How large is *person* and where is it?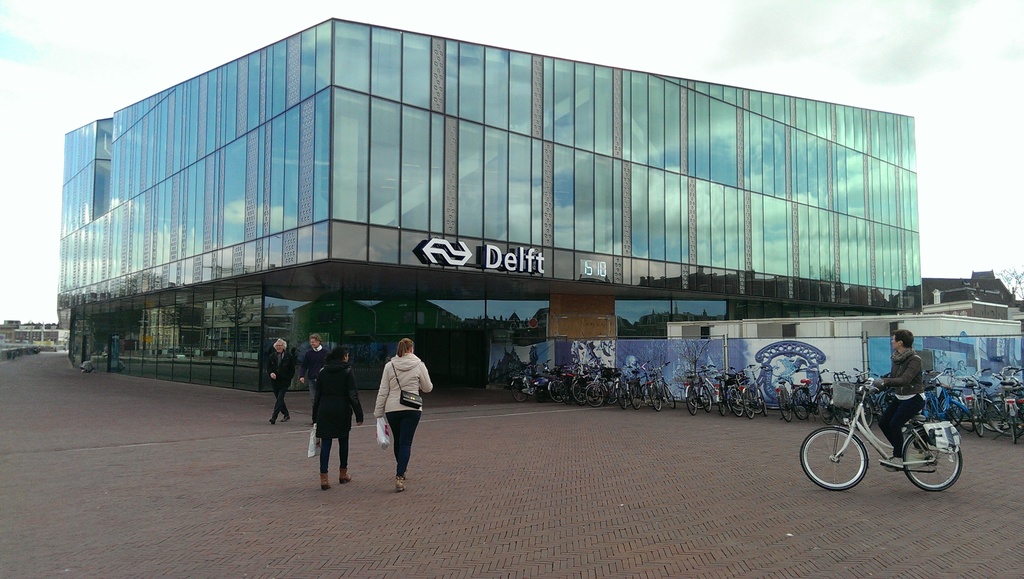
Bounding box: select_region(952, 363, 969, 380).
